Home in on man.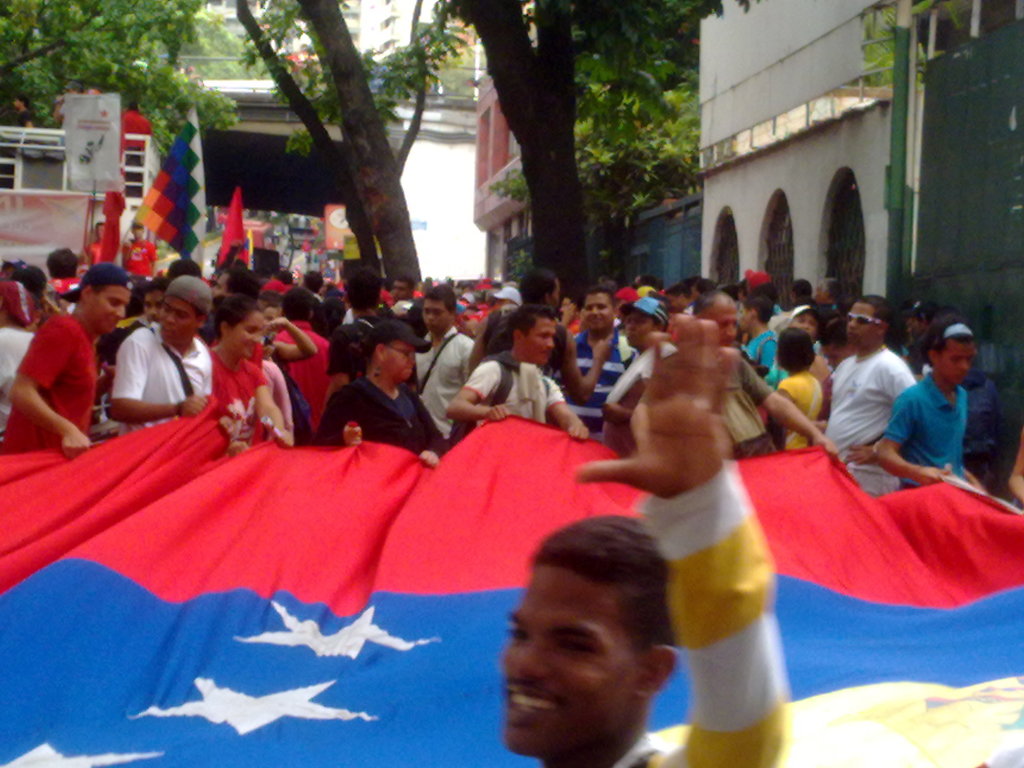
Homed in at bbox(138, 275, 167, 326).
